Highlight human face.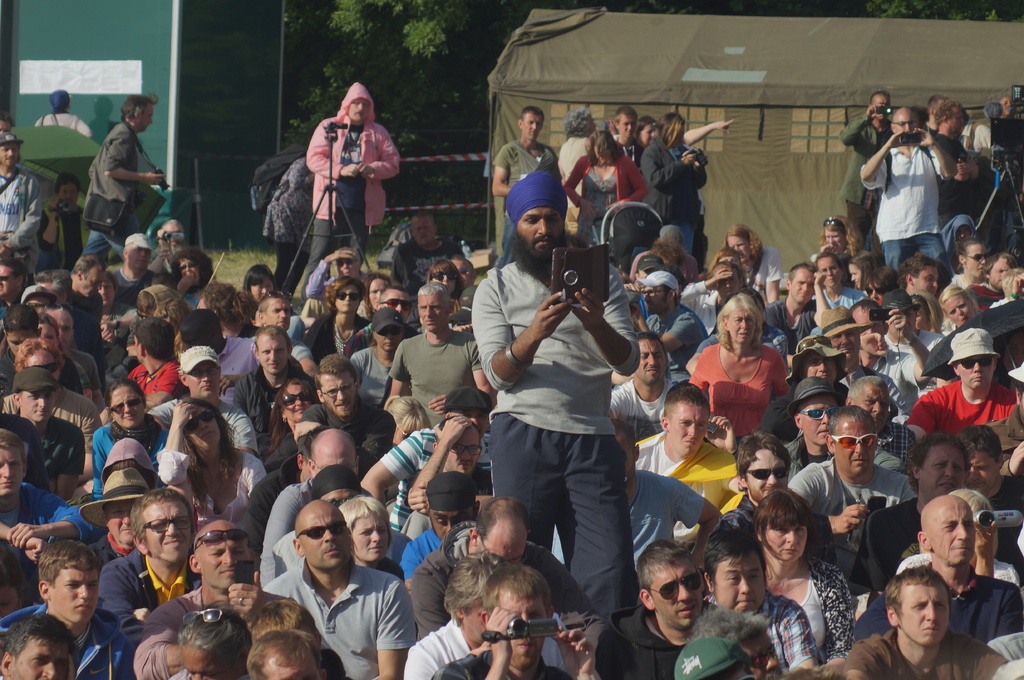
Highlighted region: pyautogui.locateOnScreen(108, 501, 133, 547).
